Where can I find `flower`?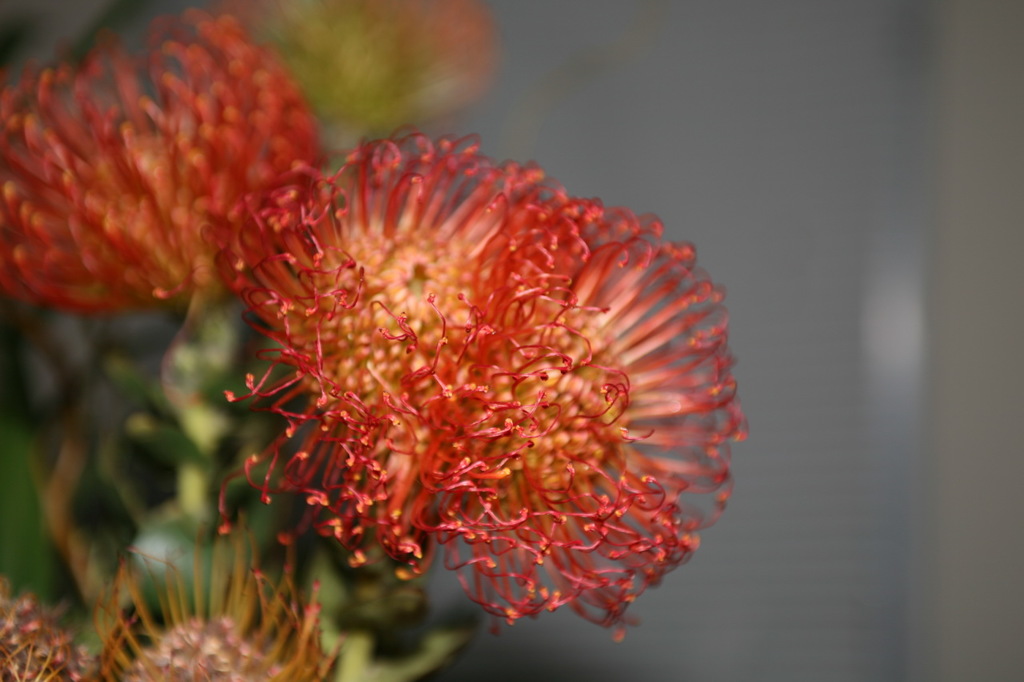
You can find it at 227/124/750/637.
